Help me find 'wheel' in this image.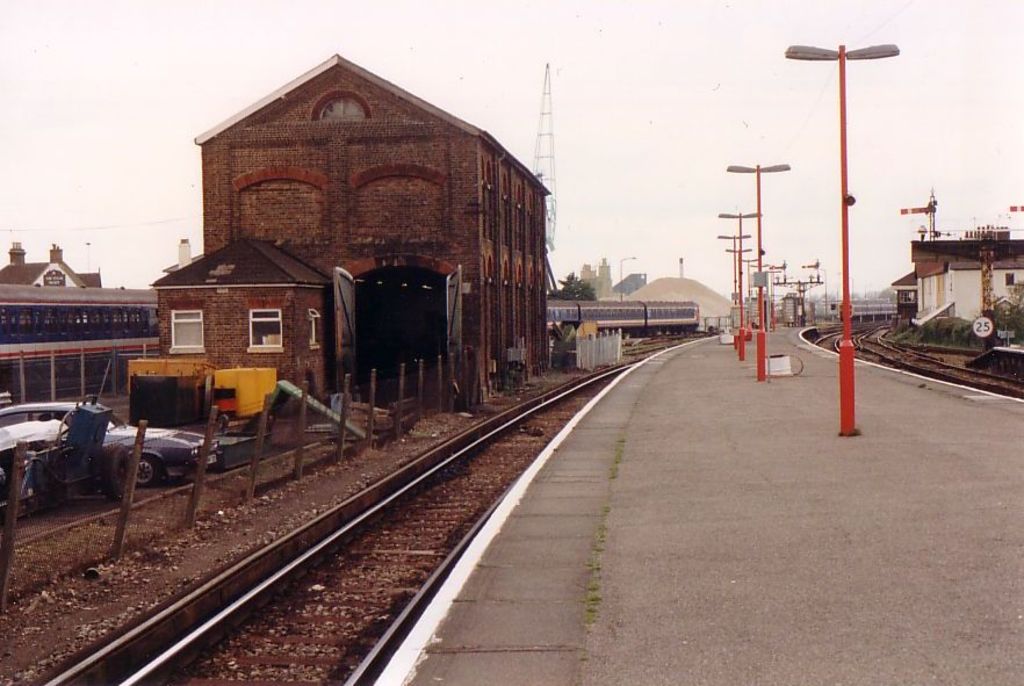
Found it: [131,455,153,485].
